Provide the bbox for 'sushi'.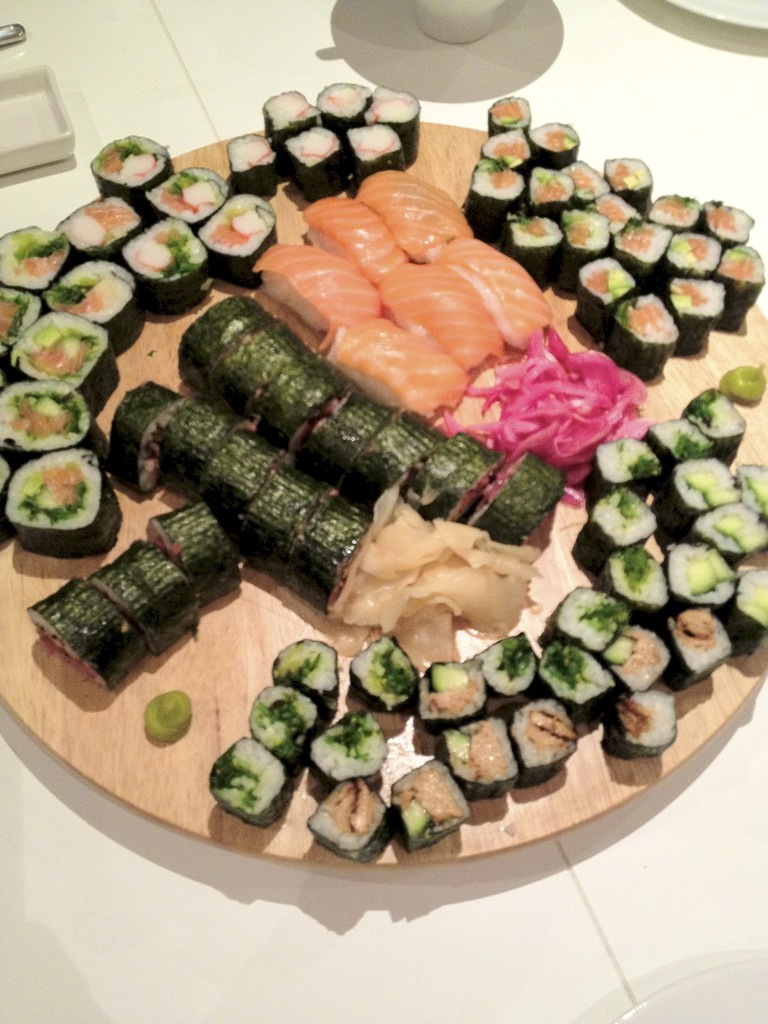
x1=644, y1=182, x2=703, y2=232.
